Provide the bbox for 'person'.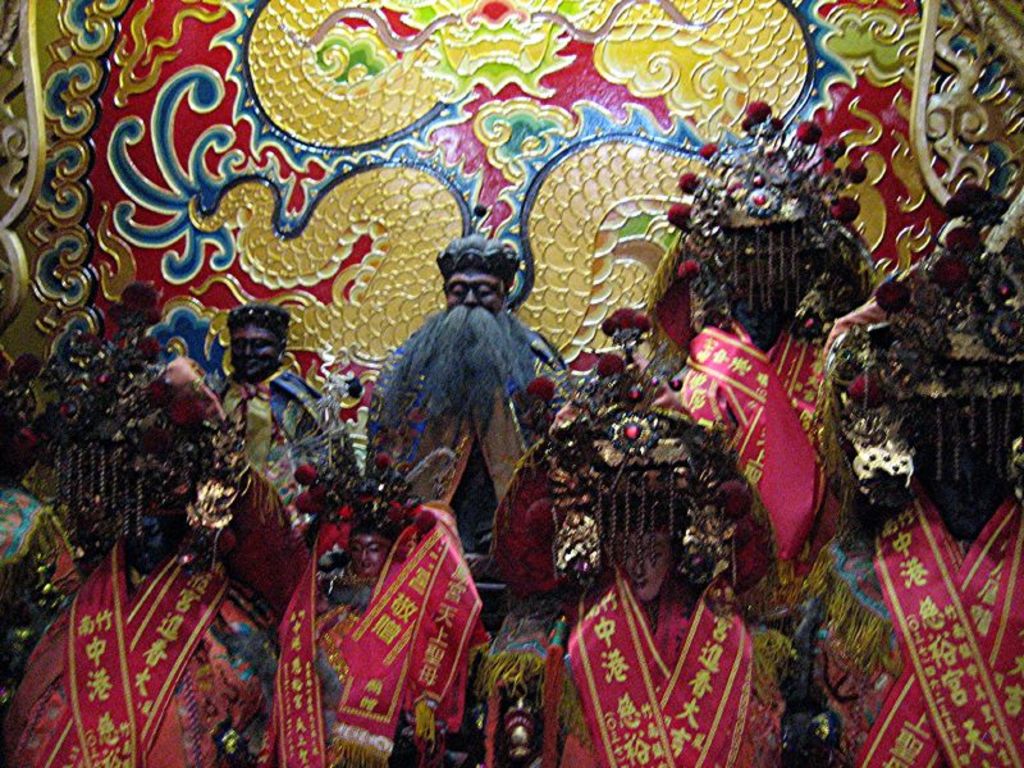
bbox=(388, 202, 556, 570).
